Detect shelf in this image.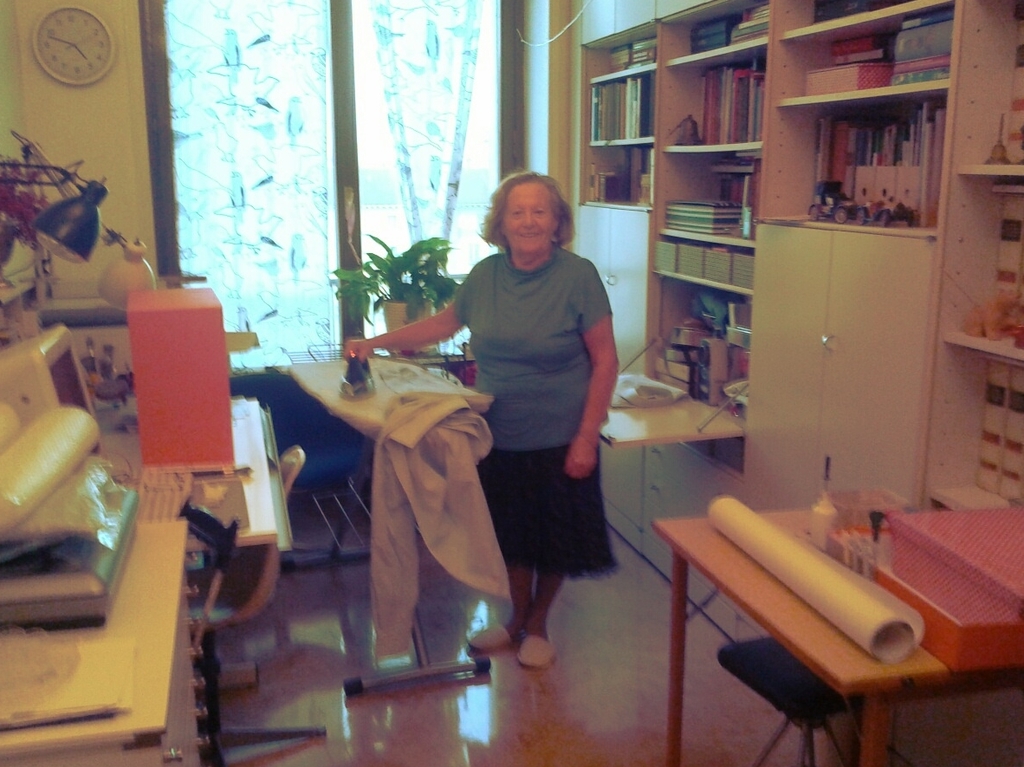
Detection: 684,436,745,476.
